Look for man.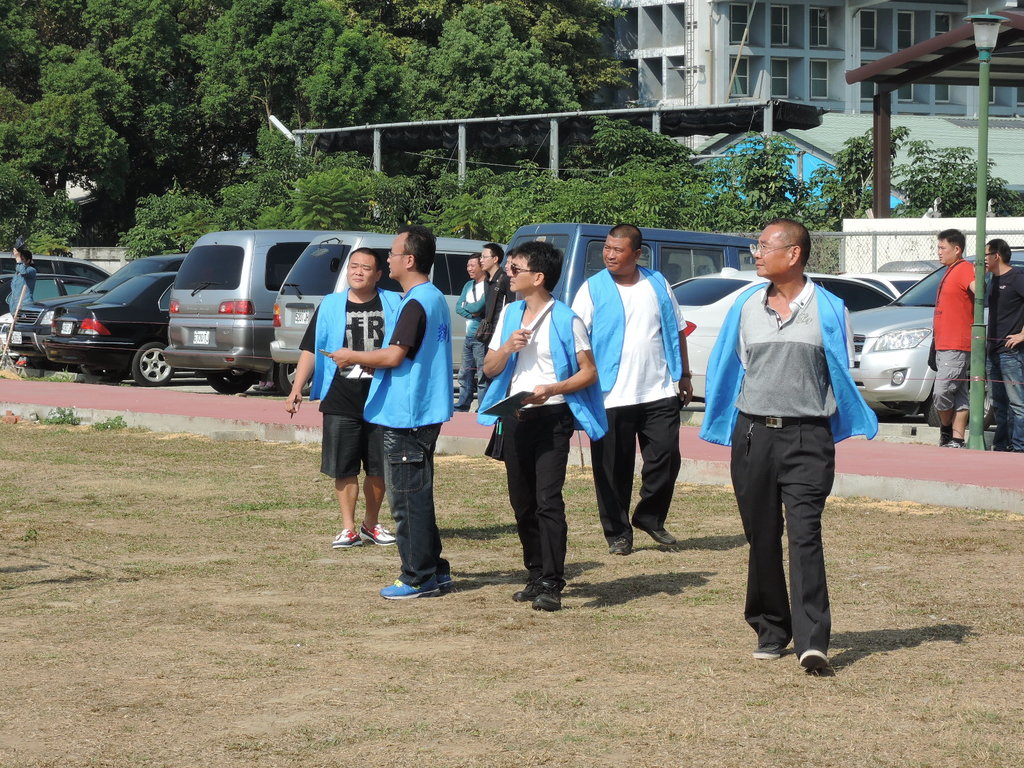
Found: (left=707, top=220, right=875, bottom=661).
